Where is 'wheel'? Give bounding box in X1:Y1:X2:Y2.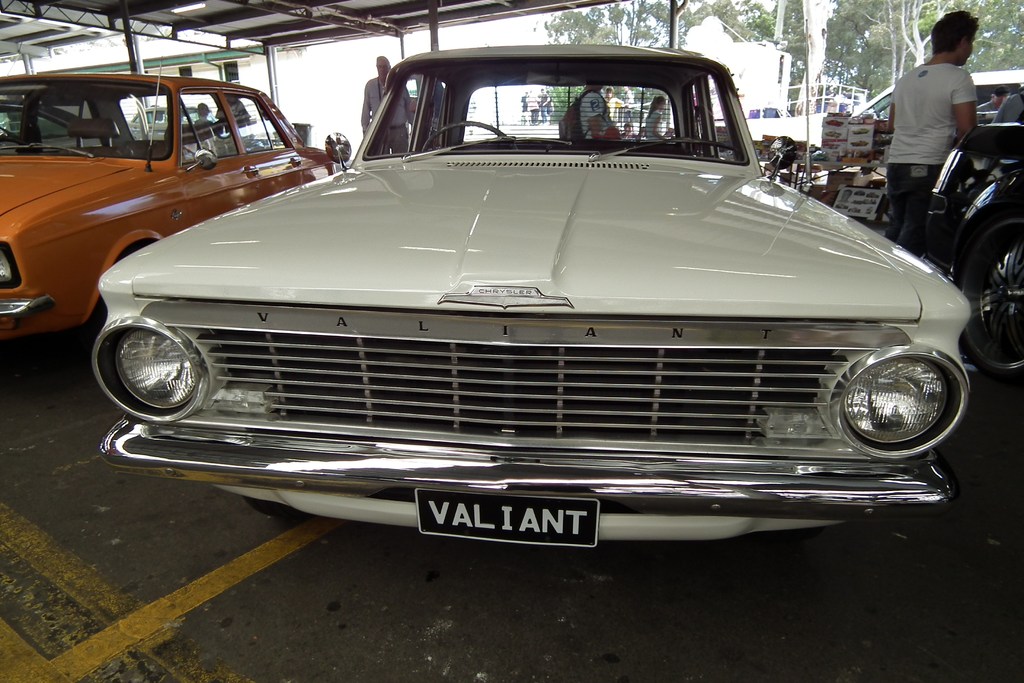
949:220:1023:391.
